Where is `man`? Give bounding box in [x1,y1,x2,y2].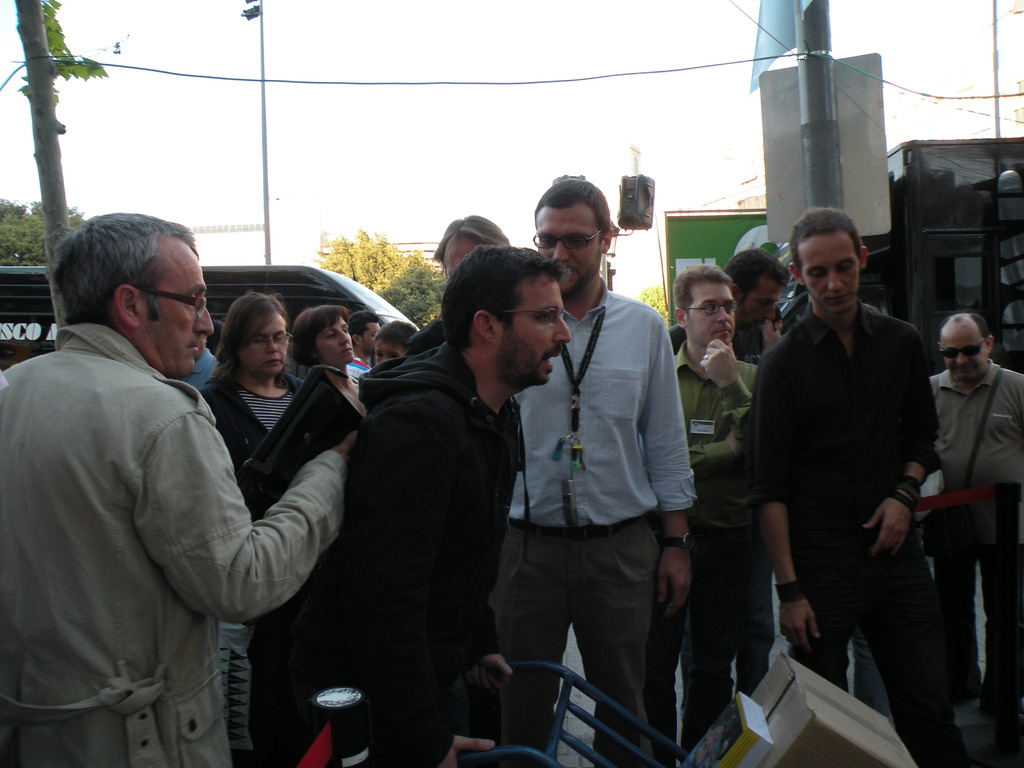
[922,312,1023,725].
